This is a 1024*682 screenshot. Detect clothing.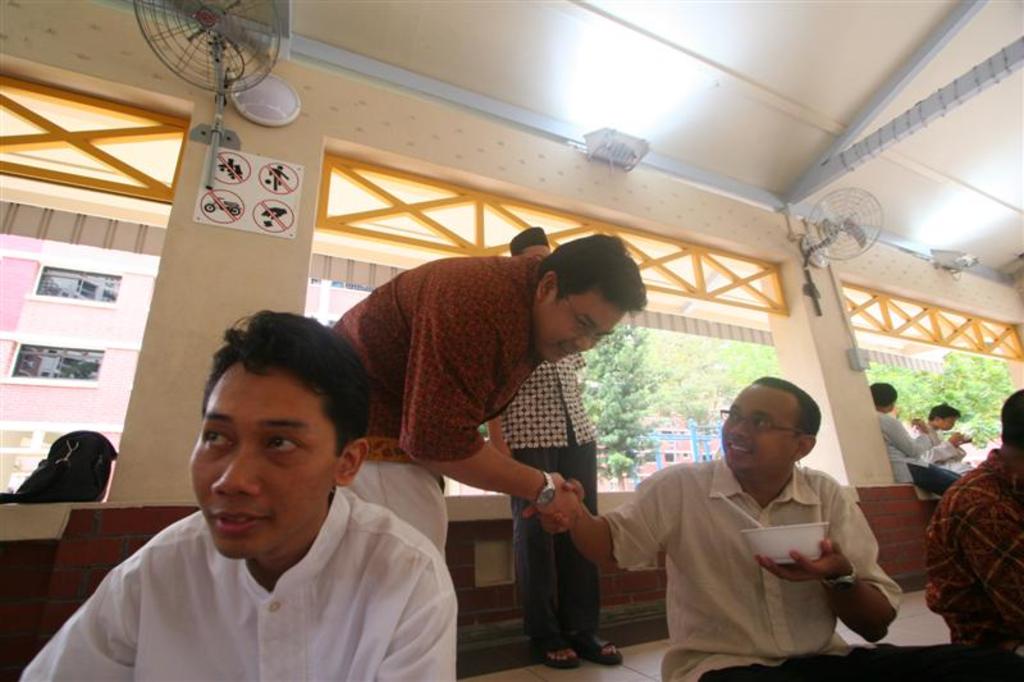
(608,447,1023,681).
